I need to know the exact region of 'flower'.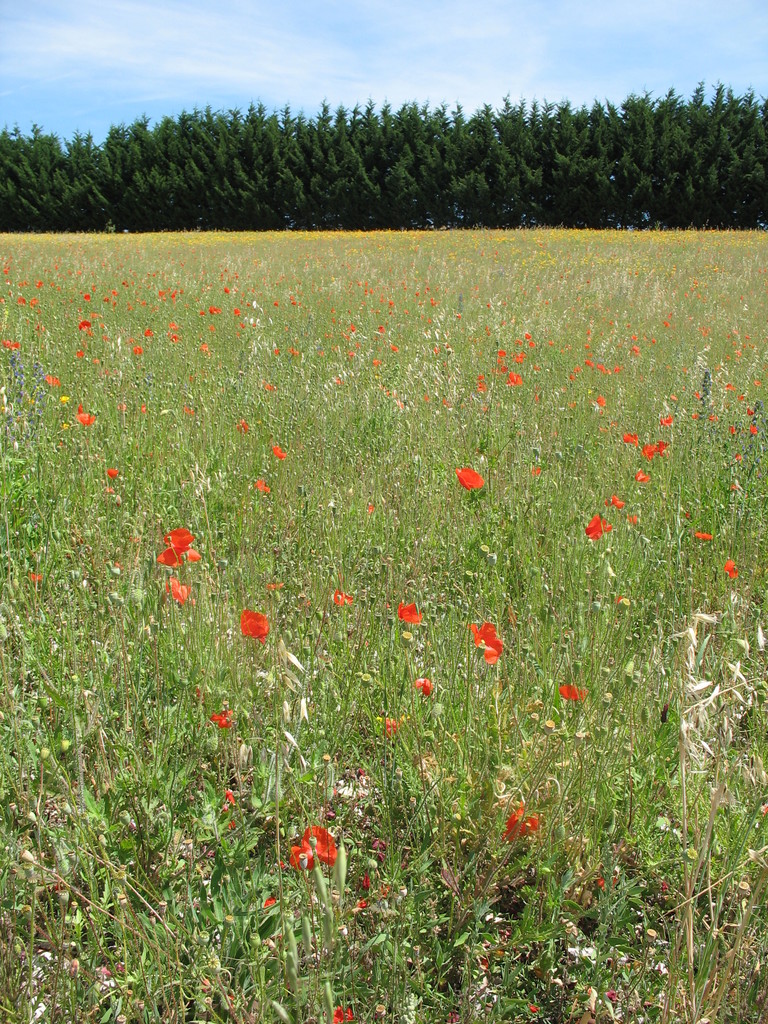
Region: BBox(207, 705, 238, 733).
